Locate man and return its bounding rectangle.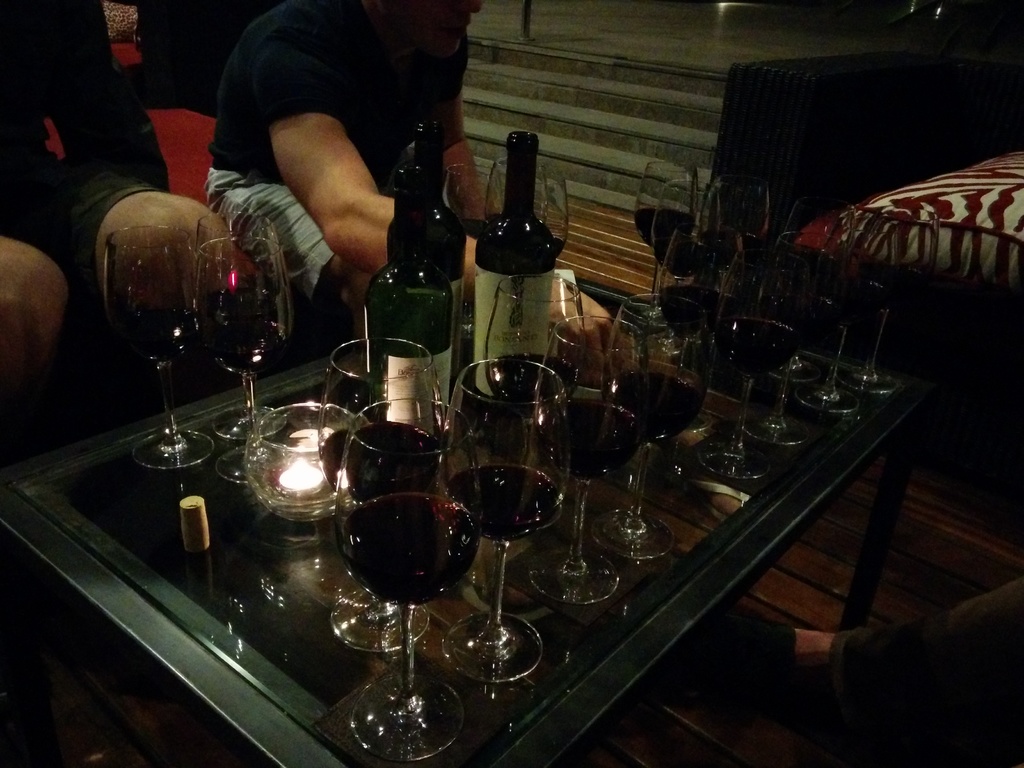
[198,0,634,367].
